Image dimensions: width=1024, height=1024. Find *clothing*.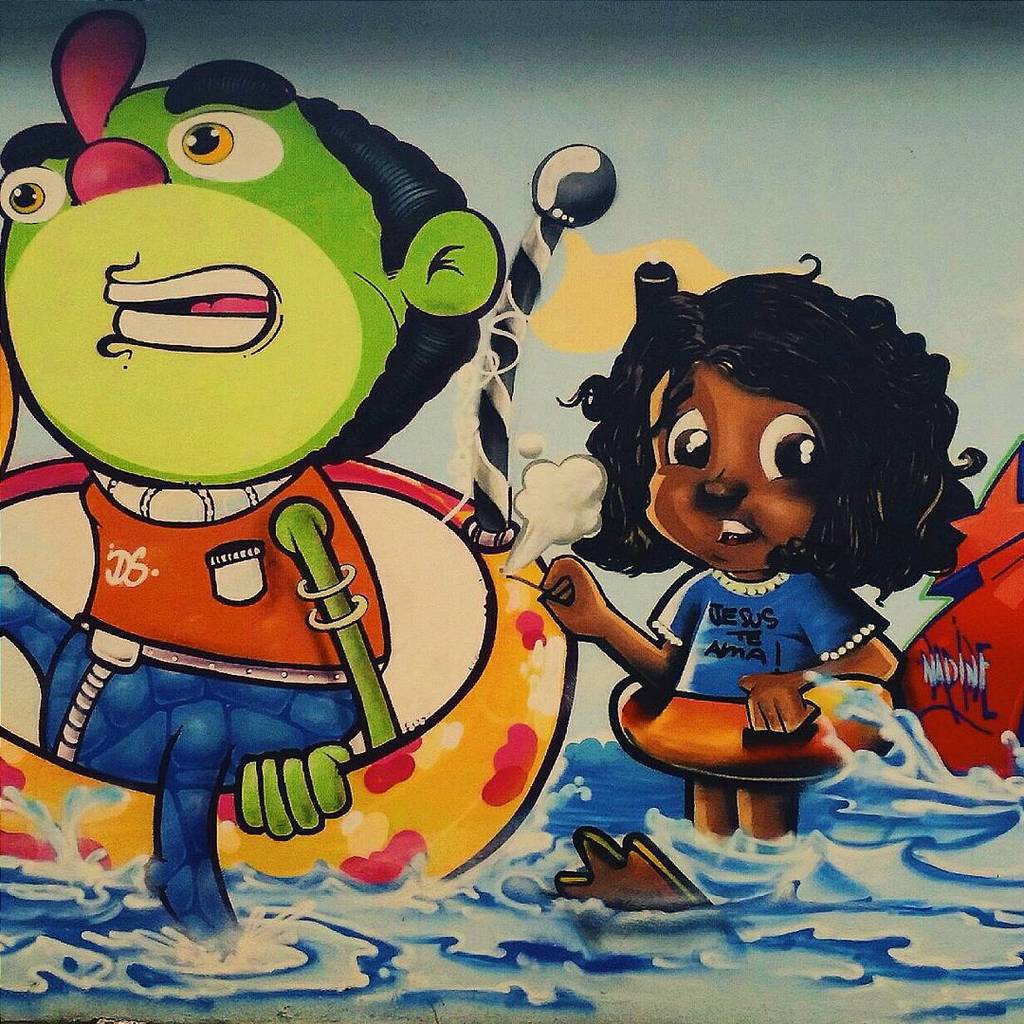
(left=0, top=527, right=393, bottom=920).
